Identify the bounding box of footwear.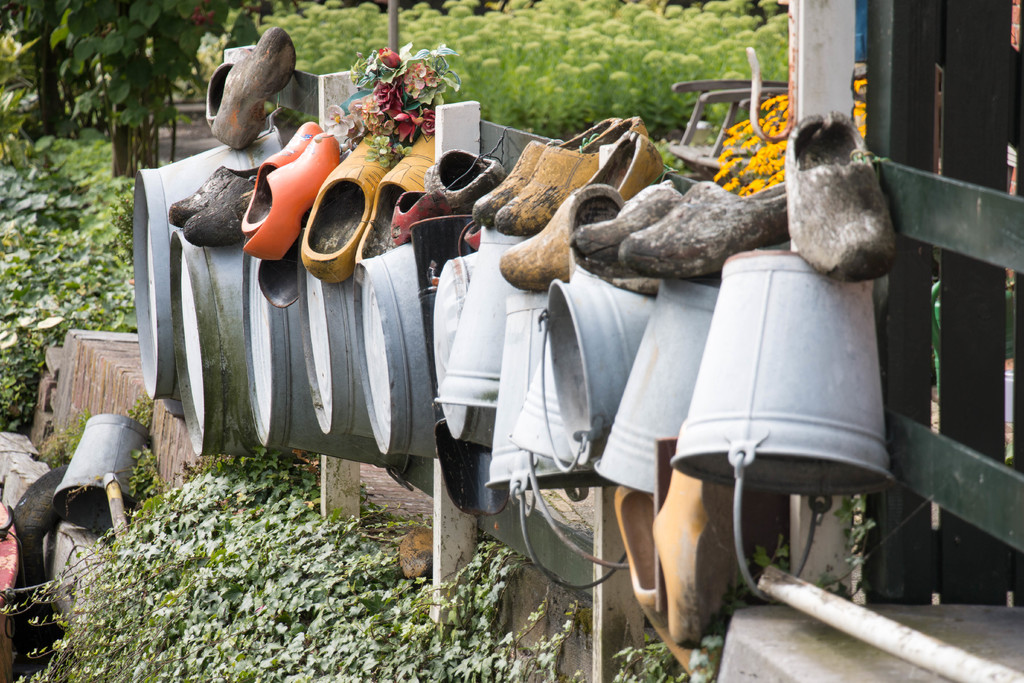
(468, 114, 618, 227).
